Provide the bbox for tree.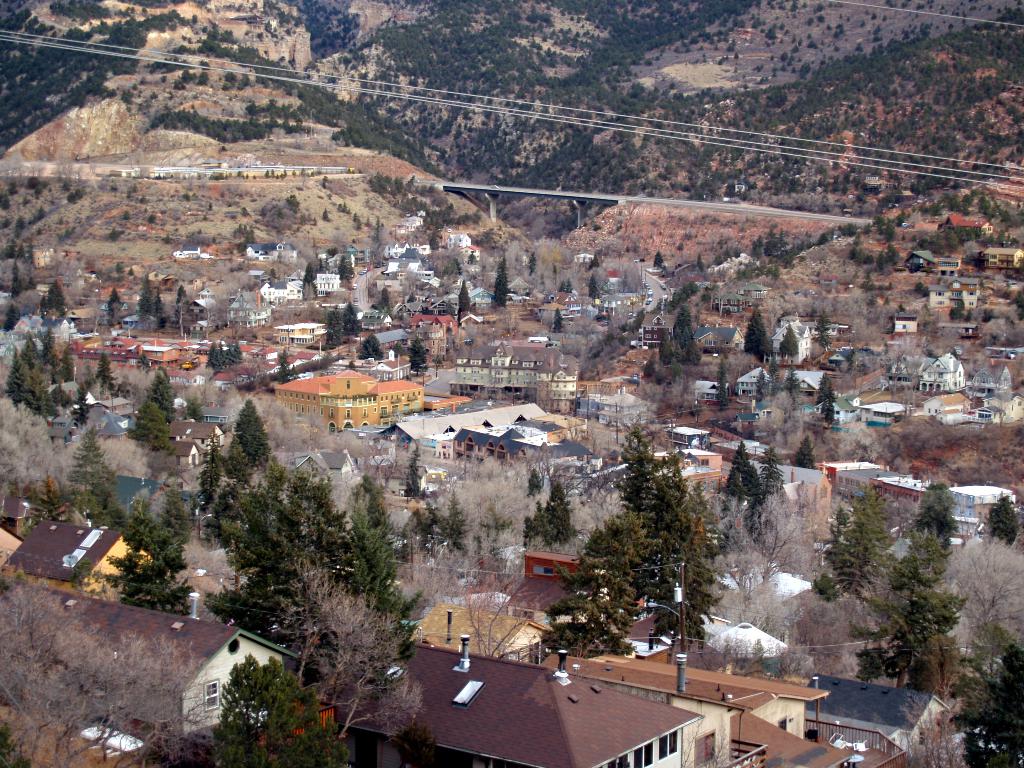
pyautogui.locateOnScreen(341, 467, 419, 637).
